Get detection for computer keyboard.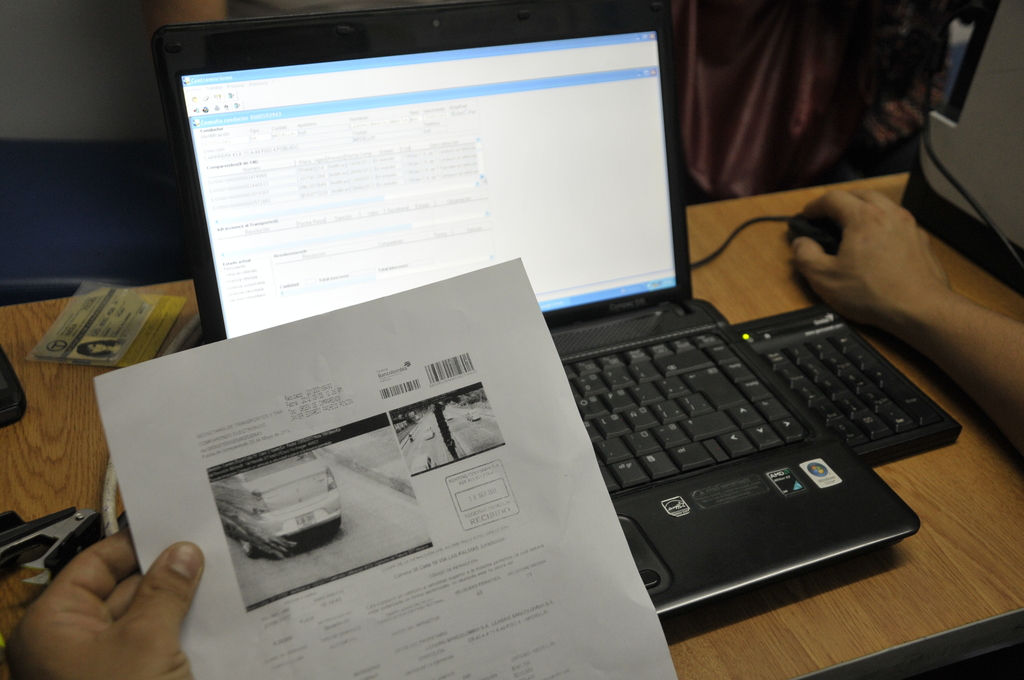
Detection: <box>732,302,960,464</box>.
